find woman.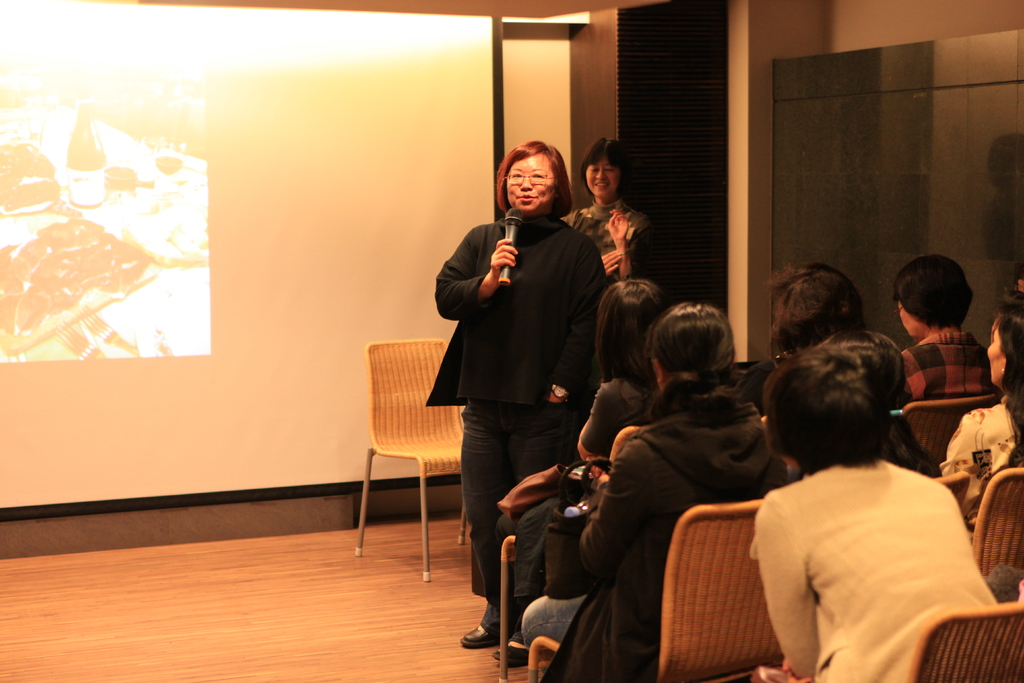
Rect(556, 128, 656, 286).
